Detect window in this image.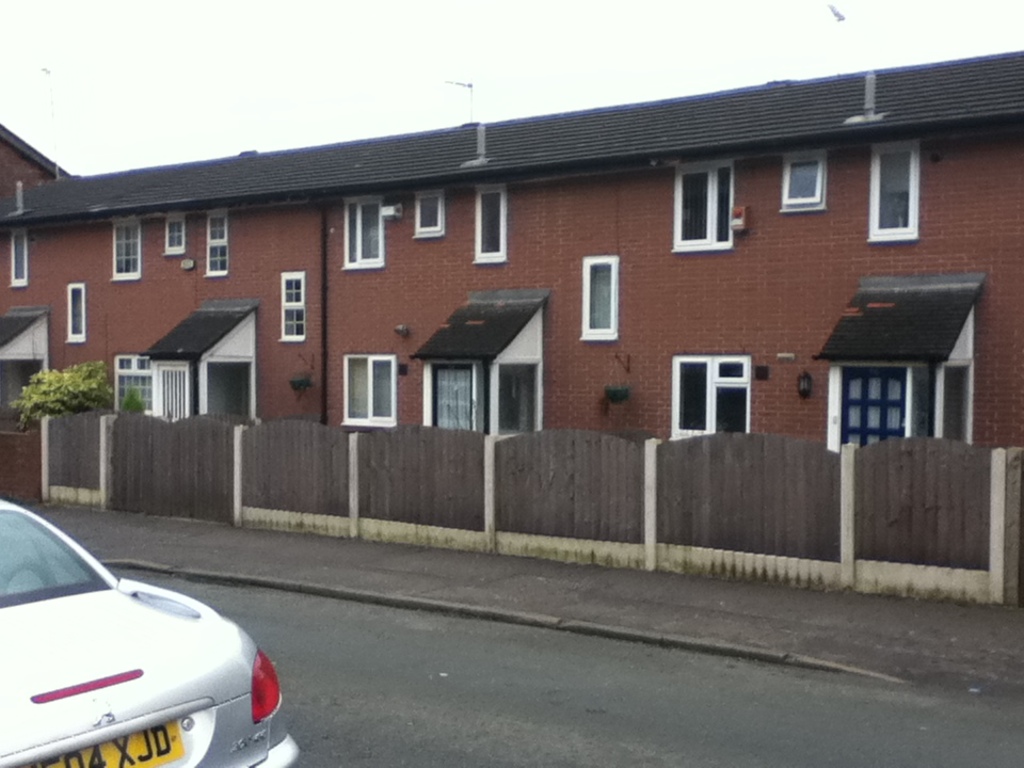
Detection: region(6, 223, 28, 288).
